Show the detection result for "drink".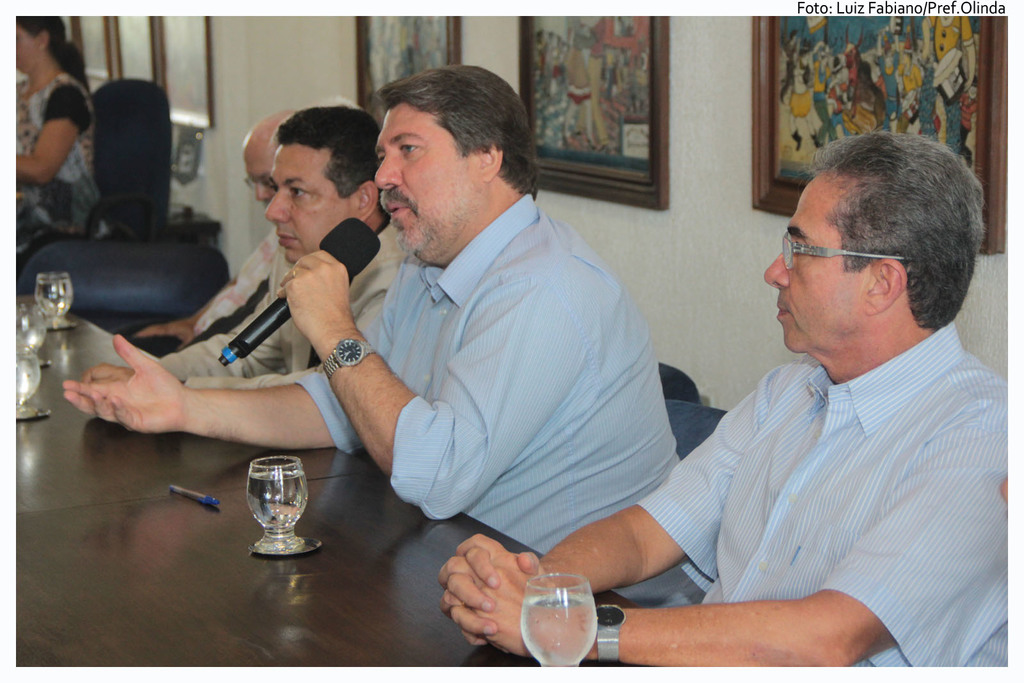
<region>36, 277, 73, 323</region>.
